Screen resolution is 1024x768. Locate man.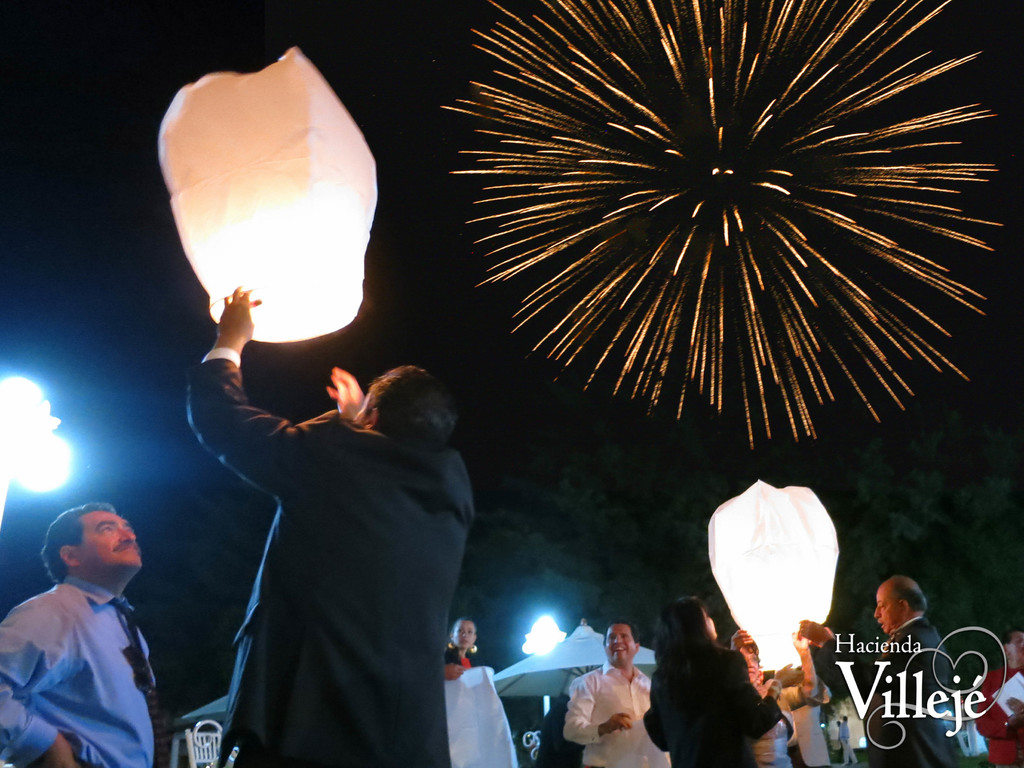
x1=184 y1=284 x2=482 y2=767.
